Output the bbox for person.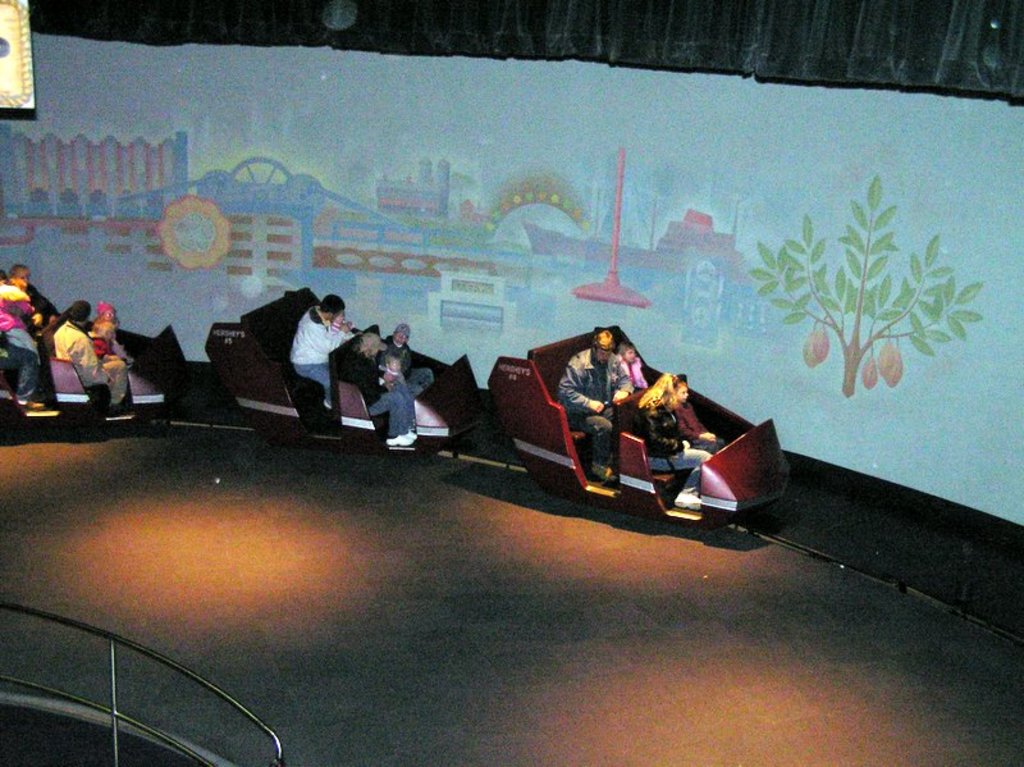
pyautogui.locateOnScreen(389, 319, 434, 407).
